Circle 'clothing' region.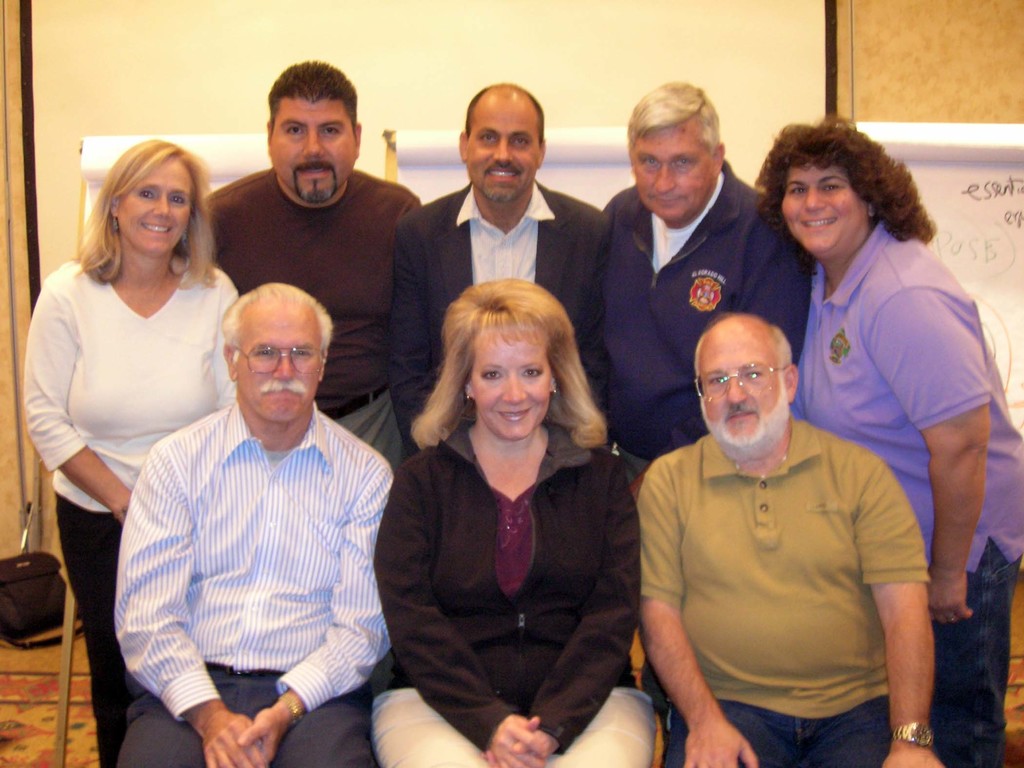
Region: crop(603, 161, 808, 488).
